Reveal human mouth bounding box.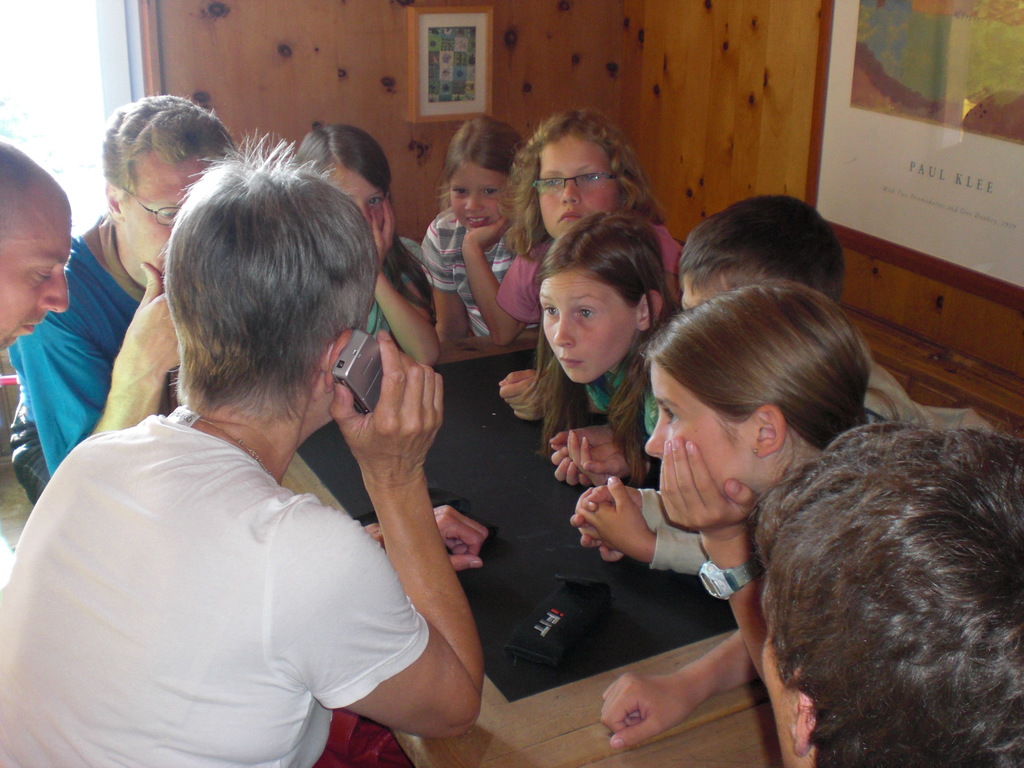
Revealed: pyautogui.locateOnScreen(468, 216, 490, 227).
